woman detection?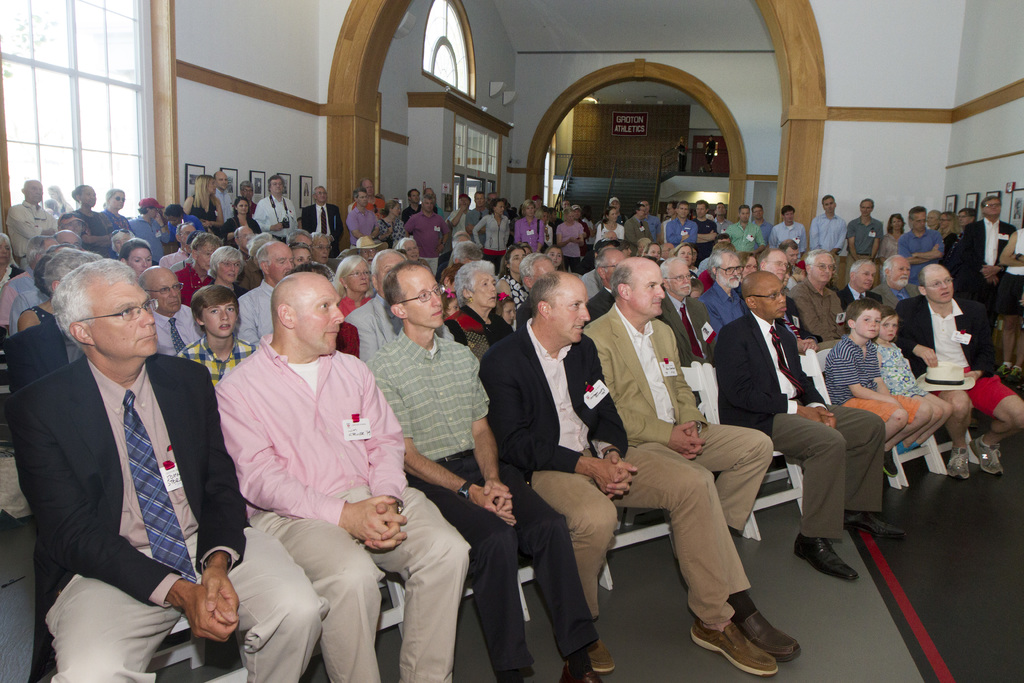
(493, 243, 532, 322)
